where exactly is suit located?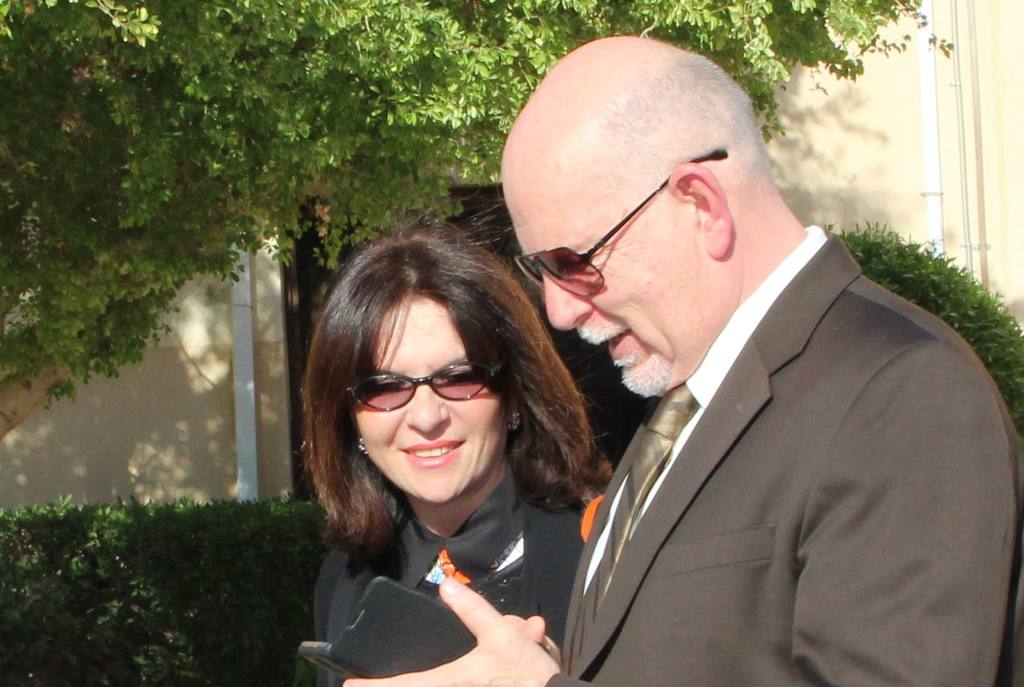
Its bounding box is crop(513, 215, 875, 673).
